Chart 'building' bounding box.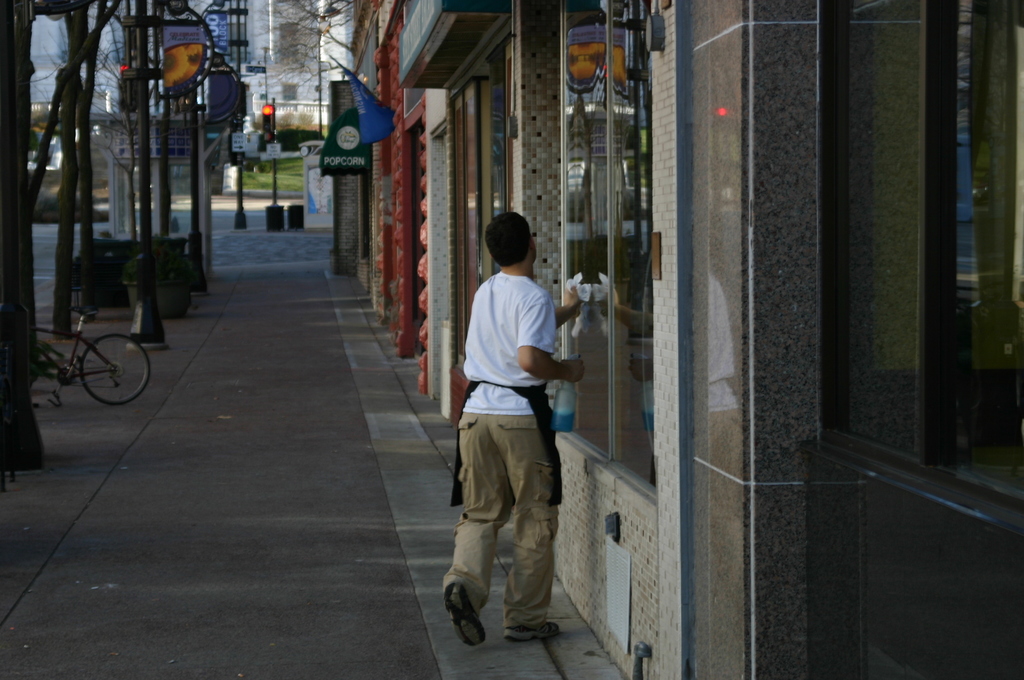
Charted: bbox(314, 0, 459, 425).
